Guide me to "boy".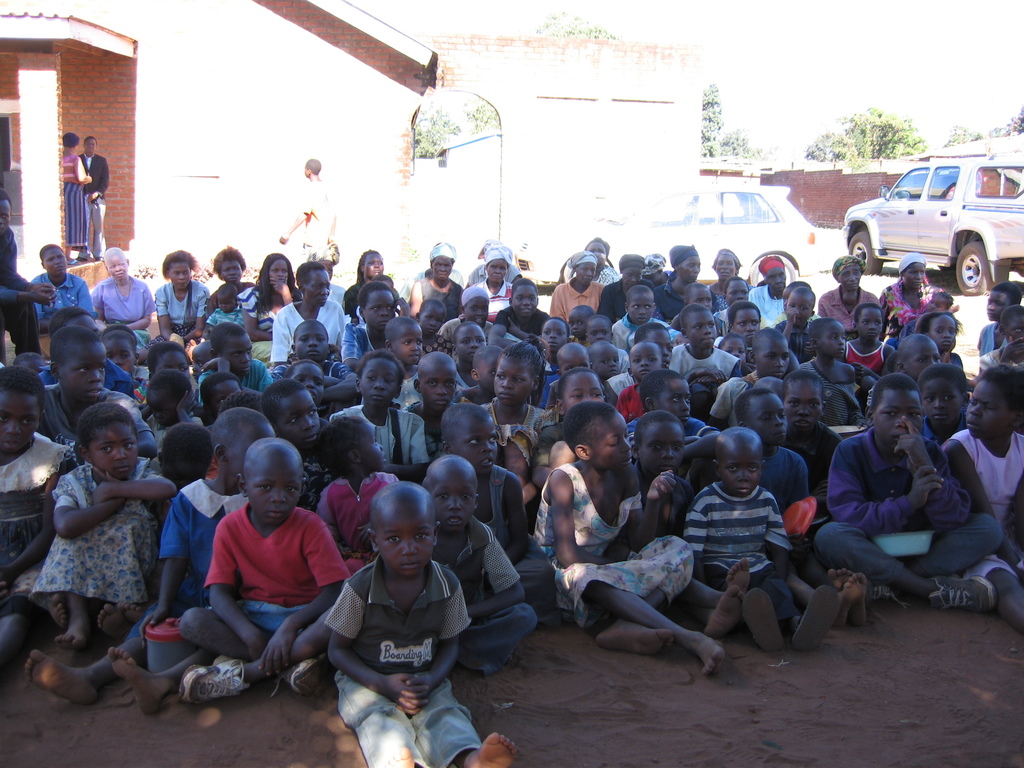
Guidance: <box>630,408,752,639</box>.
